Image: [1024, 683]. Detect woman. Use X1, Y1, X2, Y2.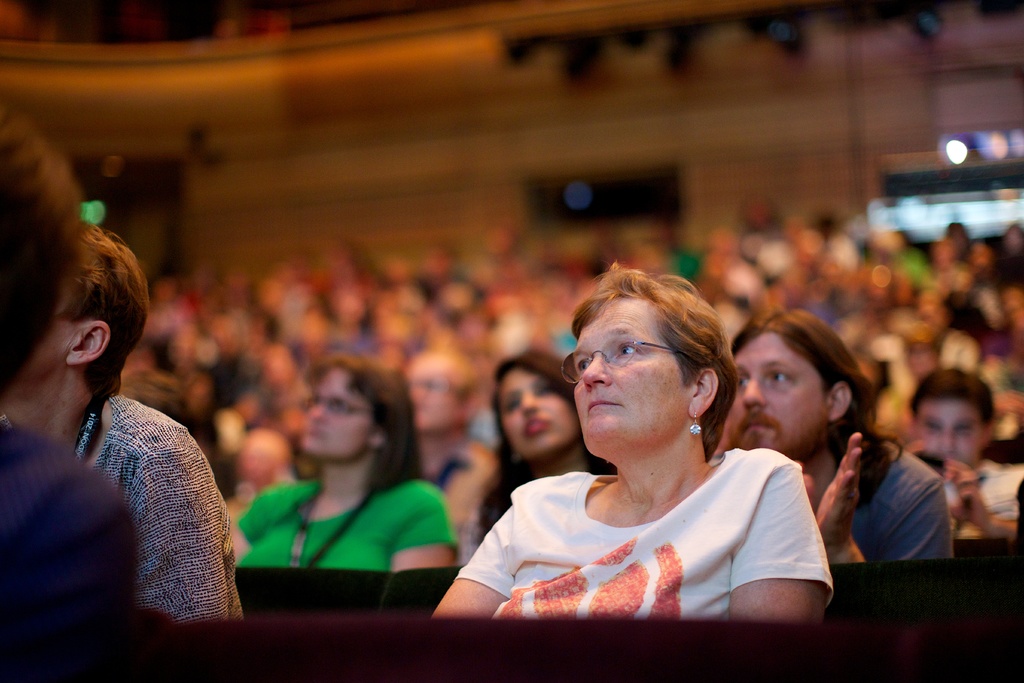
435, 255, 858, 647.
